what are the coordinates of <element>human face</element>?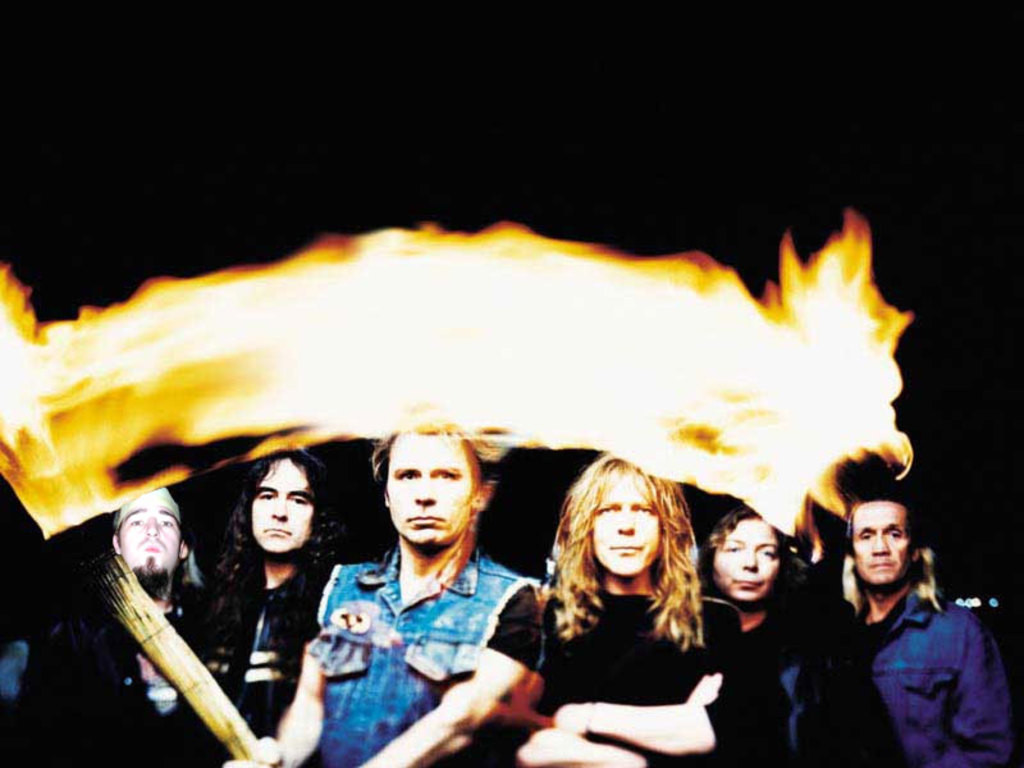
detection(246, 453, 312, 564).
